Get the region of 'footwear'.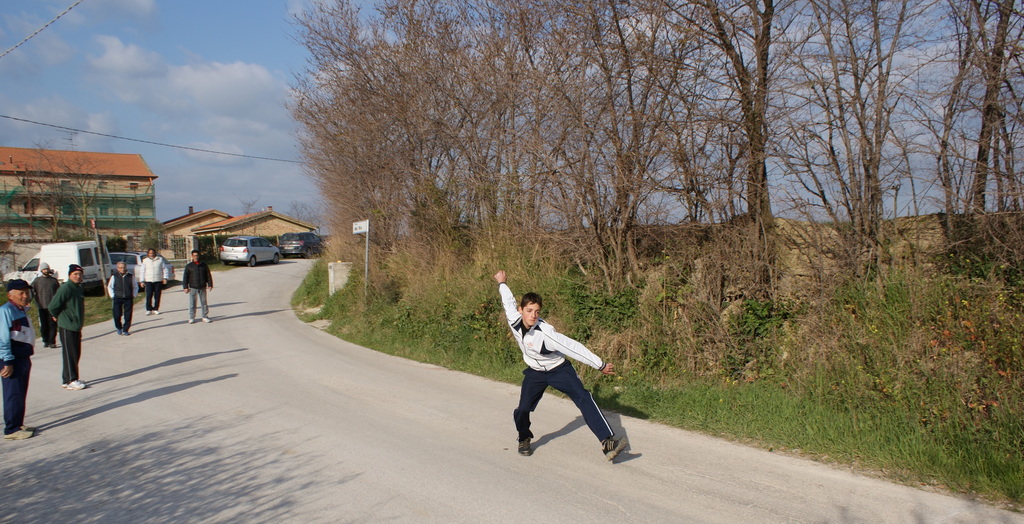
x1=3, y1=425, x2=34, y2=445.
